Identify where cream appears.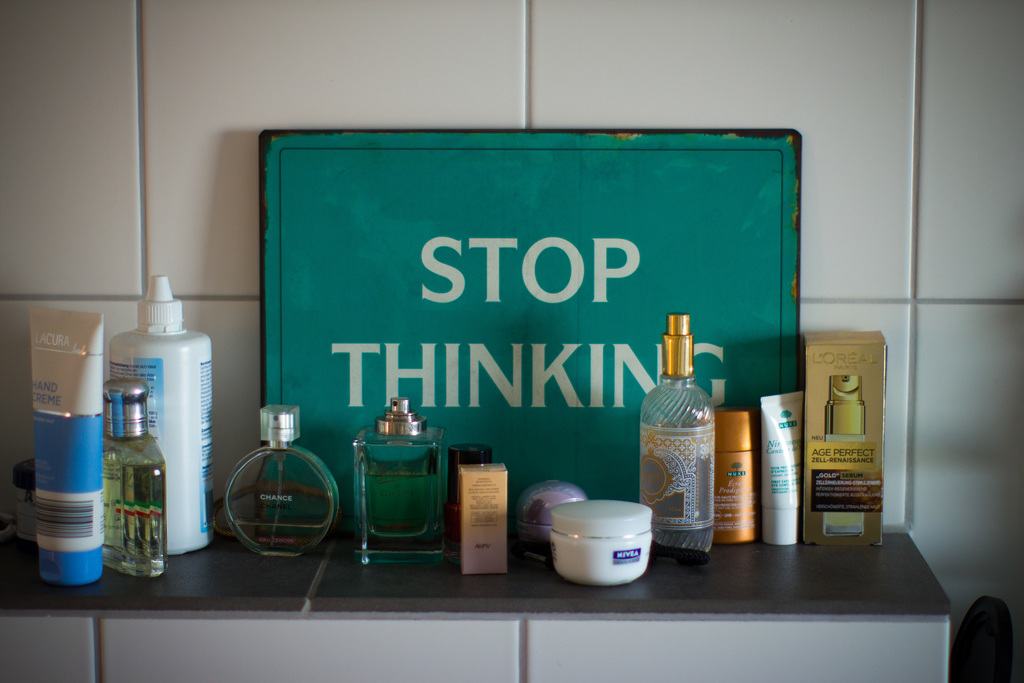
Appears at <box>518,477,591,561</box>.
